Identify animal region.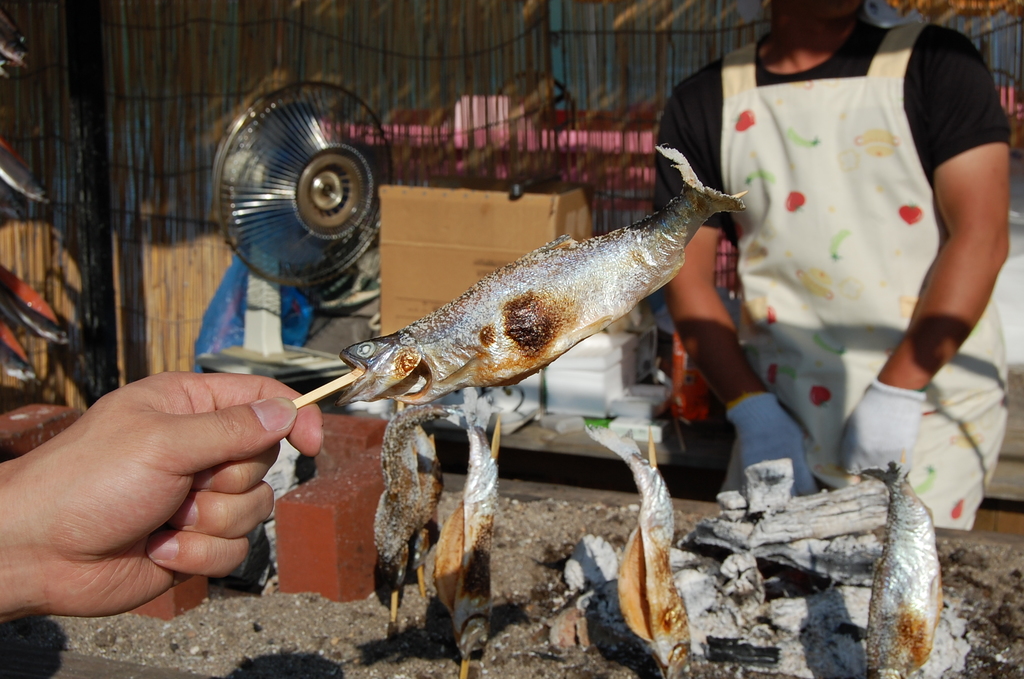
Region: region(433, 429, 490, 661).
